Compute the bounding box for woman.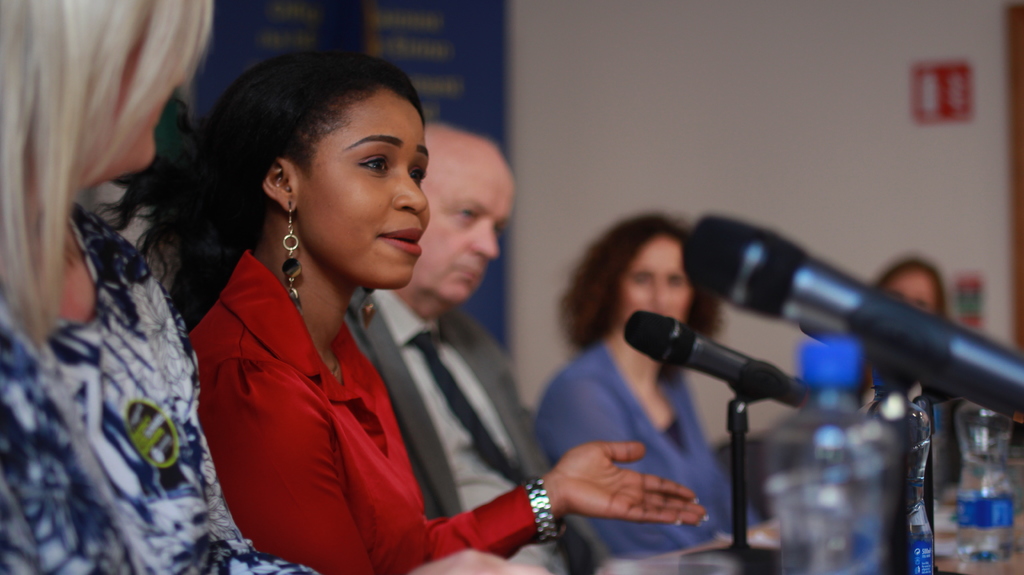
[left=531, top=211, right=760, bottom=567].
